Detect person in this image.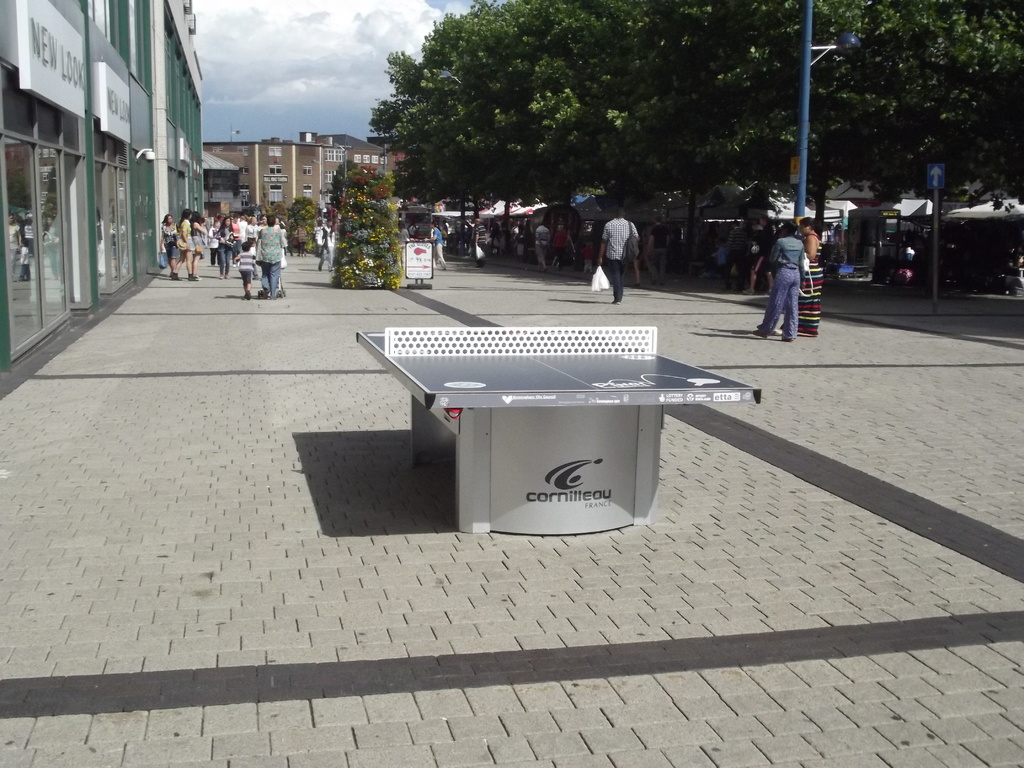
Detection: {"x1": 206, "y1": 222, "x2": 215, "y2": 264}.
